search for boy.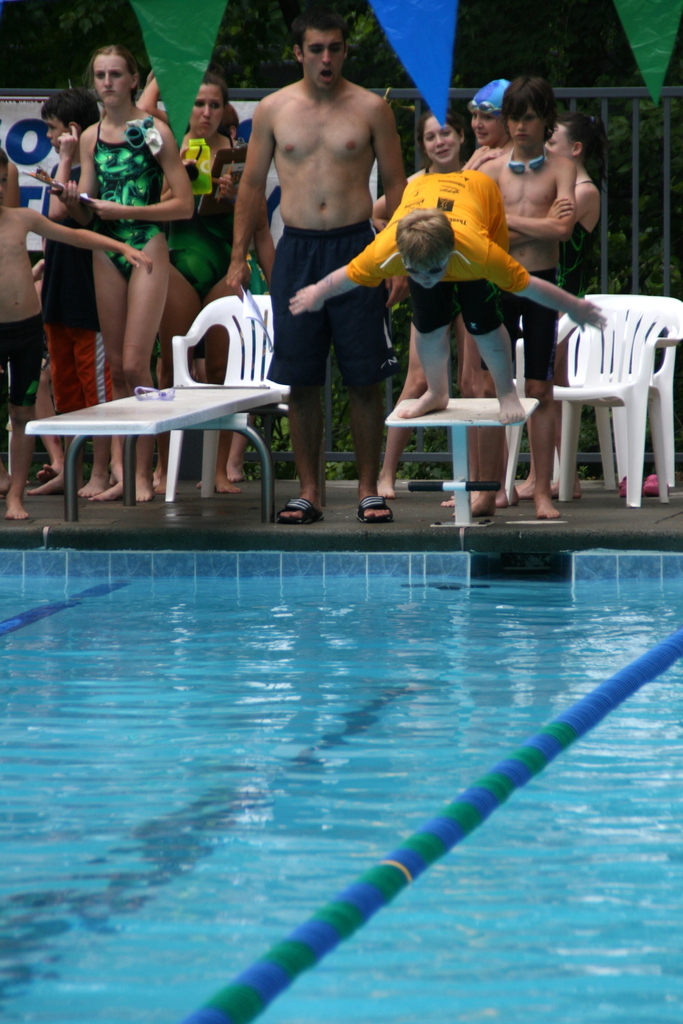
Found at left=468, top=76, right=582, bottom=524.
